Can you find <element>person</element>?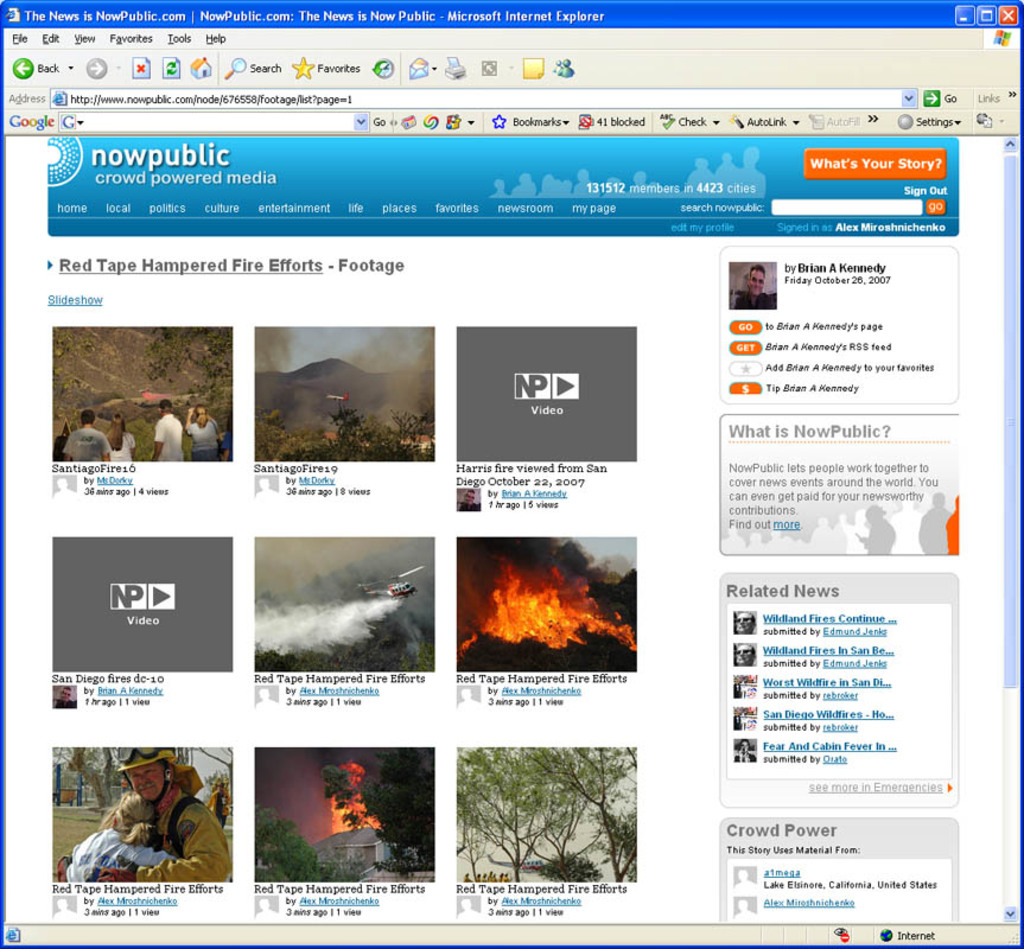
Yes, bounding box: left=62, top=794, right=173, bottom=883.
